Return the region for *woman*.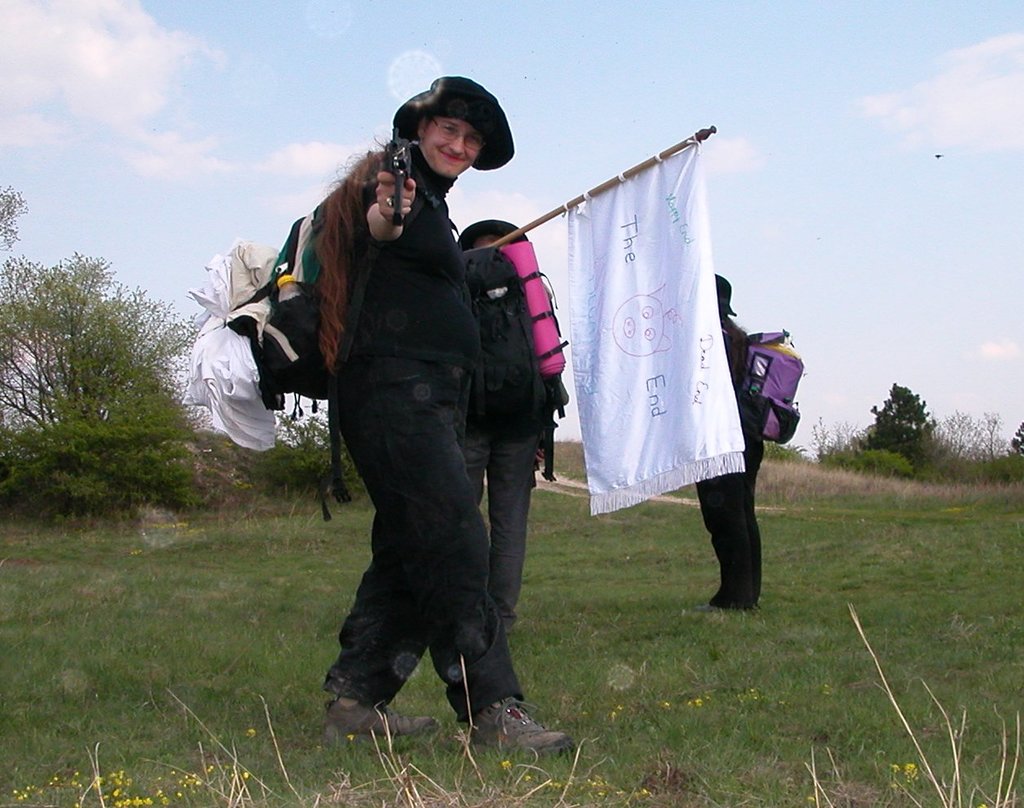
l=294, t=68, r=569, b=773.
